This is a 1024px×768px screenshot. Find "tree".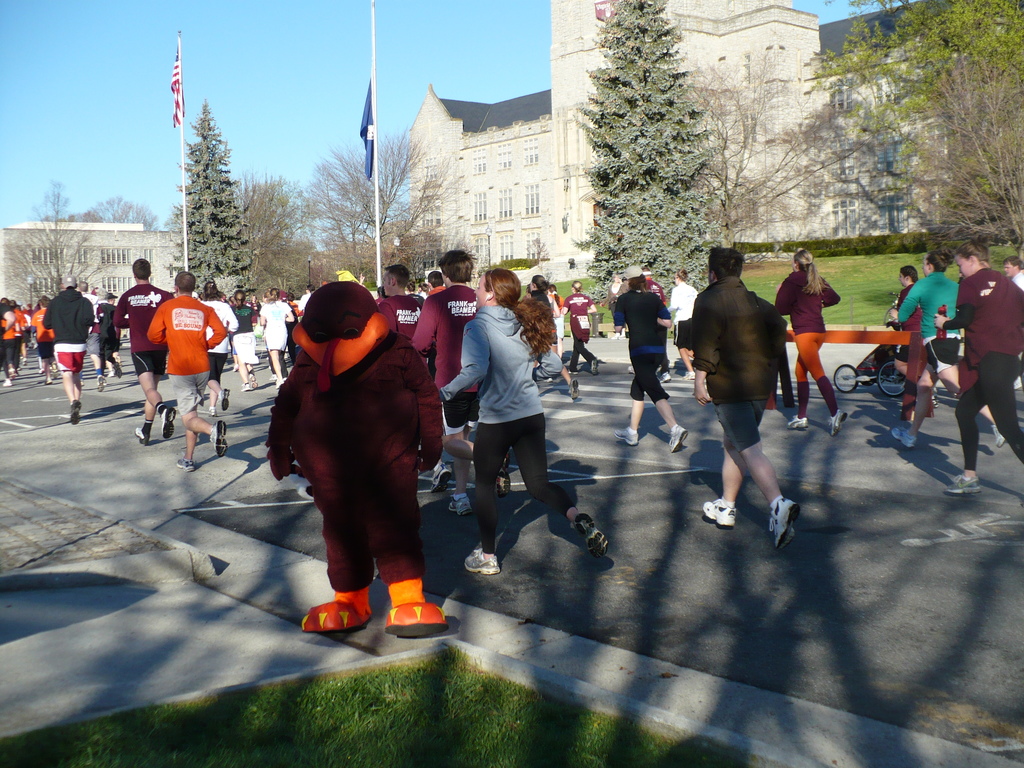
Bounding box: {"left": 578, "top": 0, "right": 726, "bottom": 315}.
